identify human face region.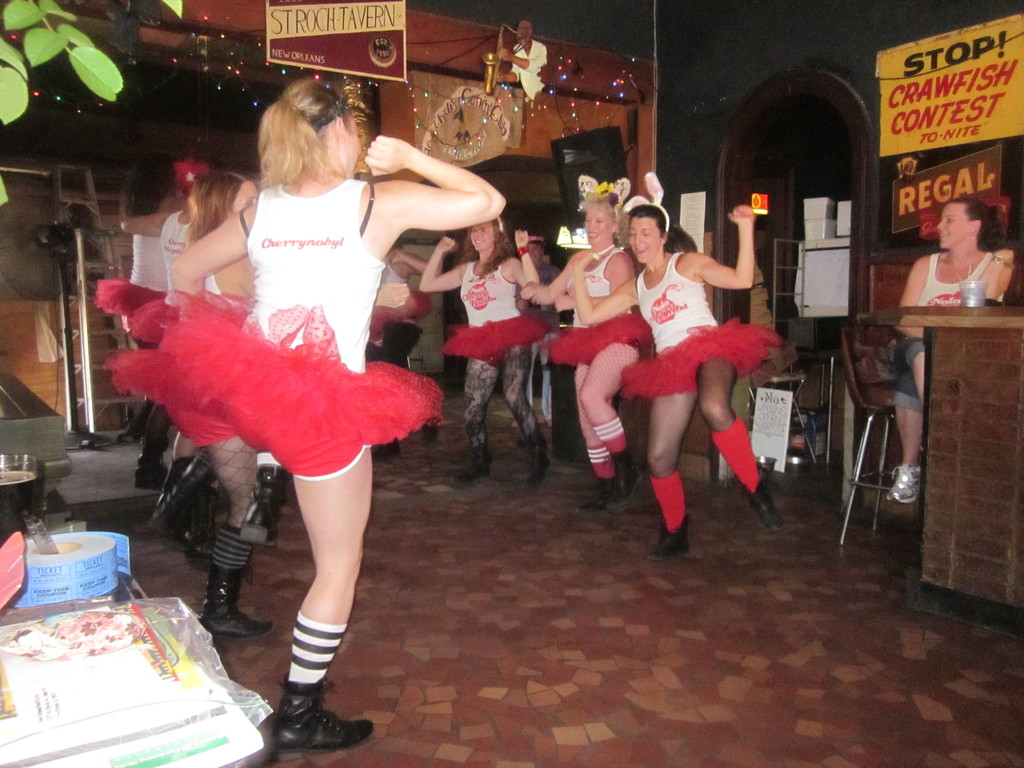
Region: x1=344, y1=114, x2=359, y2=175.
